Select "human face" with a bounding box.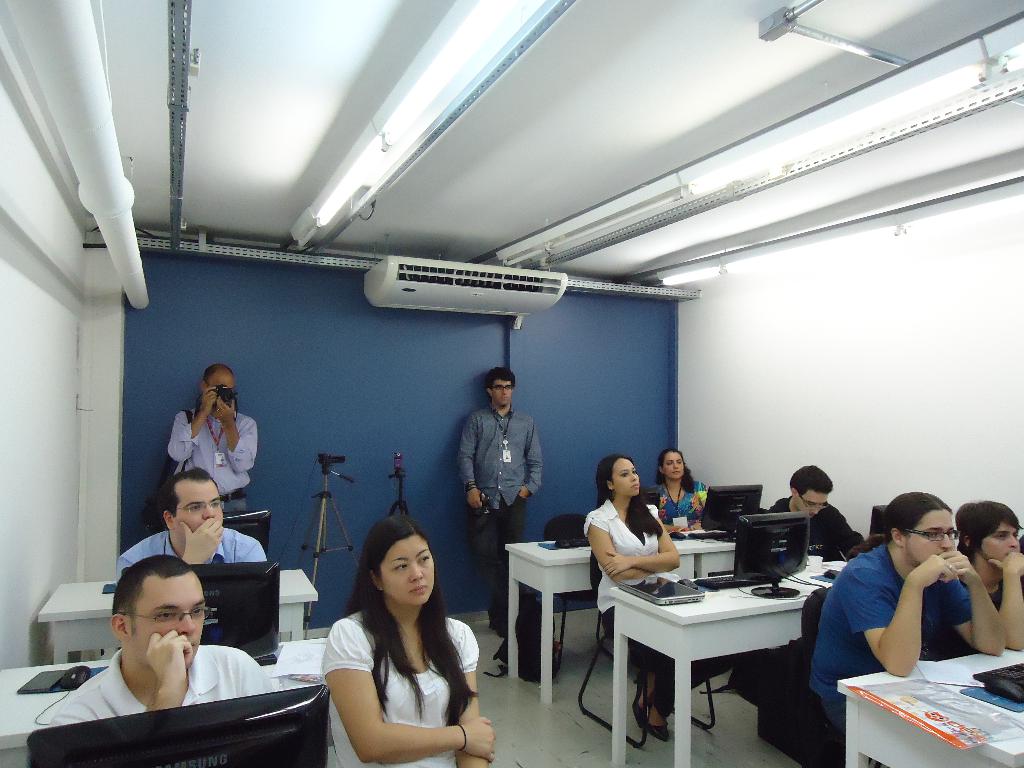
crop(491, 380, 512, 409).
